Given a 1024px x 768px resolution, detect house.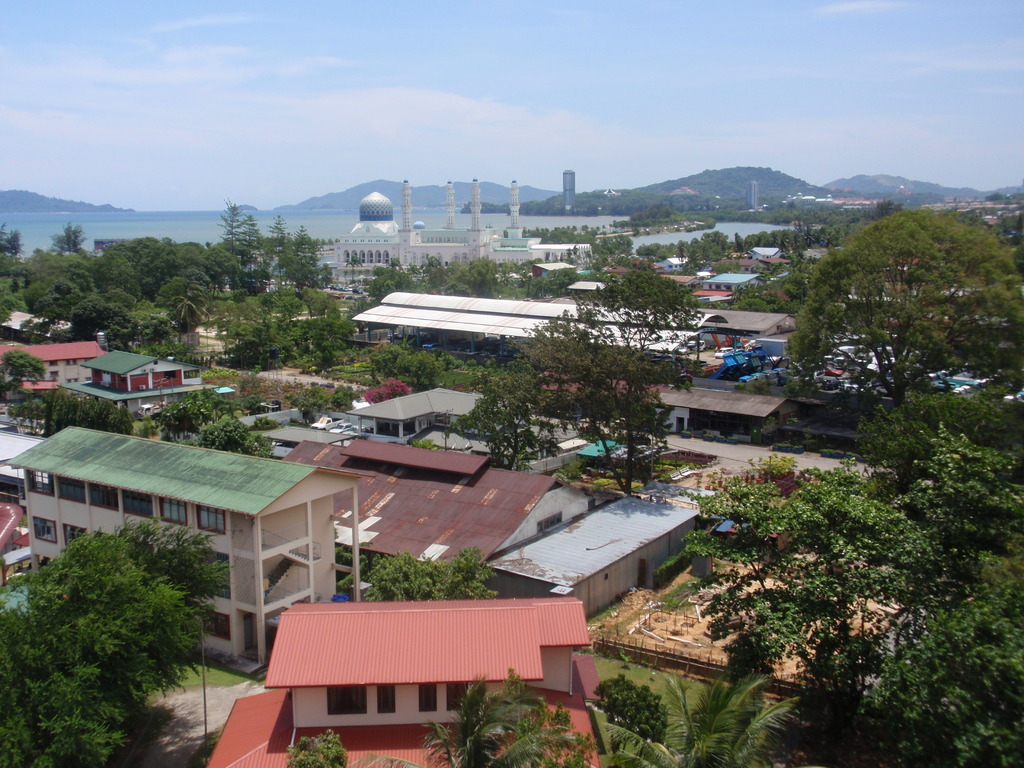
[530, 362, 780, 445].
